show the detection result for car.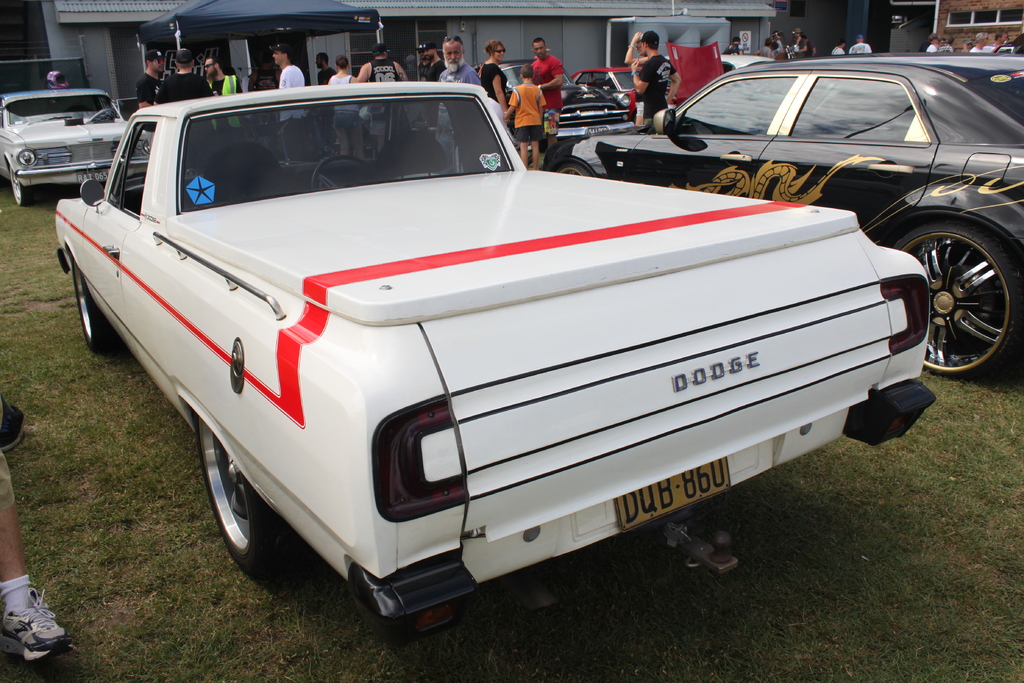
rect(471, 62, 640, 167).
